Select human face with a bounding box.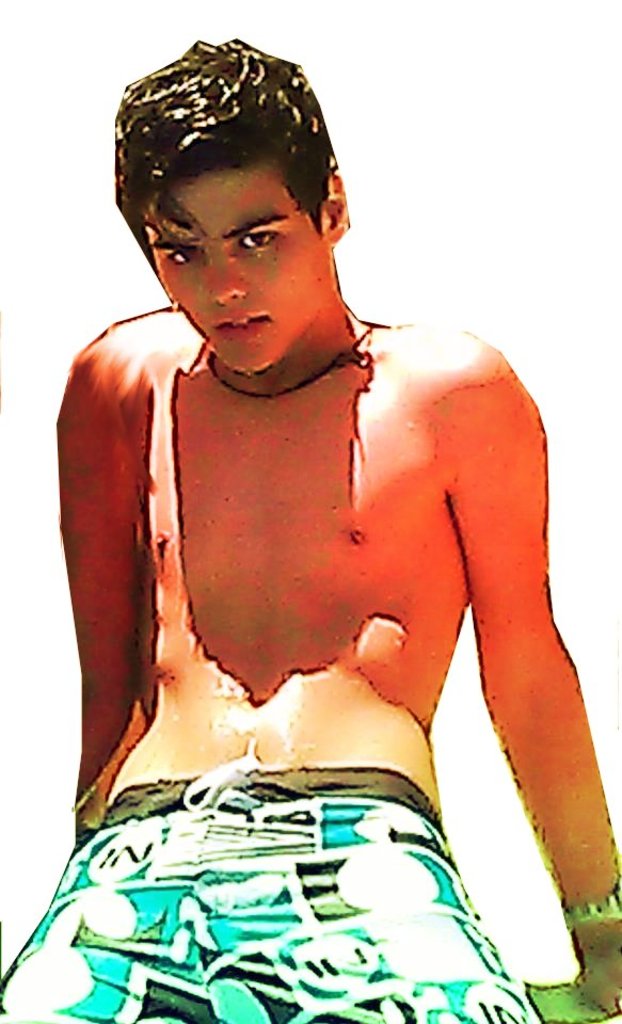
rect(142, 165, 324, 370).
